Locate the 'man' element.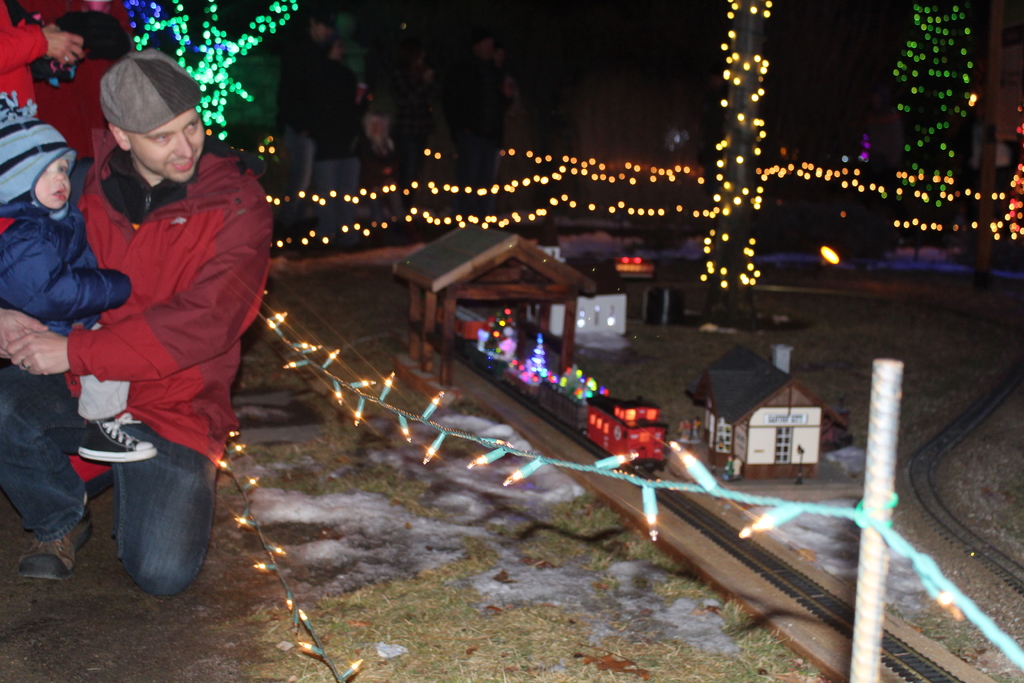
Element bbox: <bbox>0, 42, 276, 602</bbox>.
